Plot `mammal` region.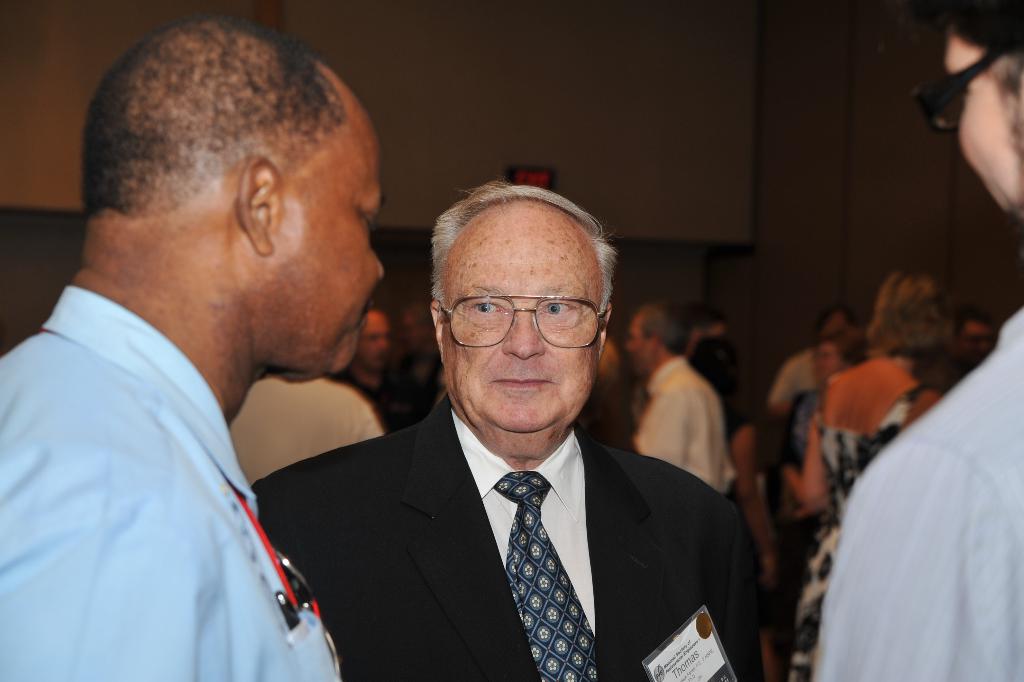
Plotted at crop(788, 273, 942, 681).
